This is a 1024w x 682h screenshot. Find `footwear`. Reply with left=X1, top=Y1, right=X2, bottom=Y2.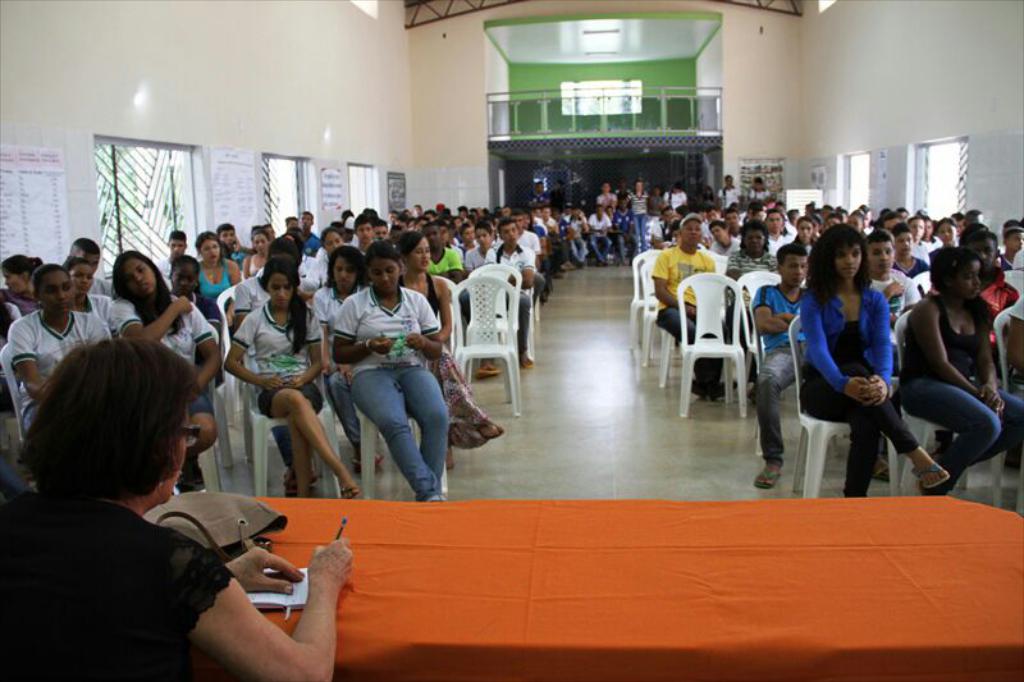
left=909, top=464, right=950, bottom=491.
